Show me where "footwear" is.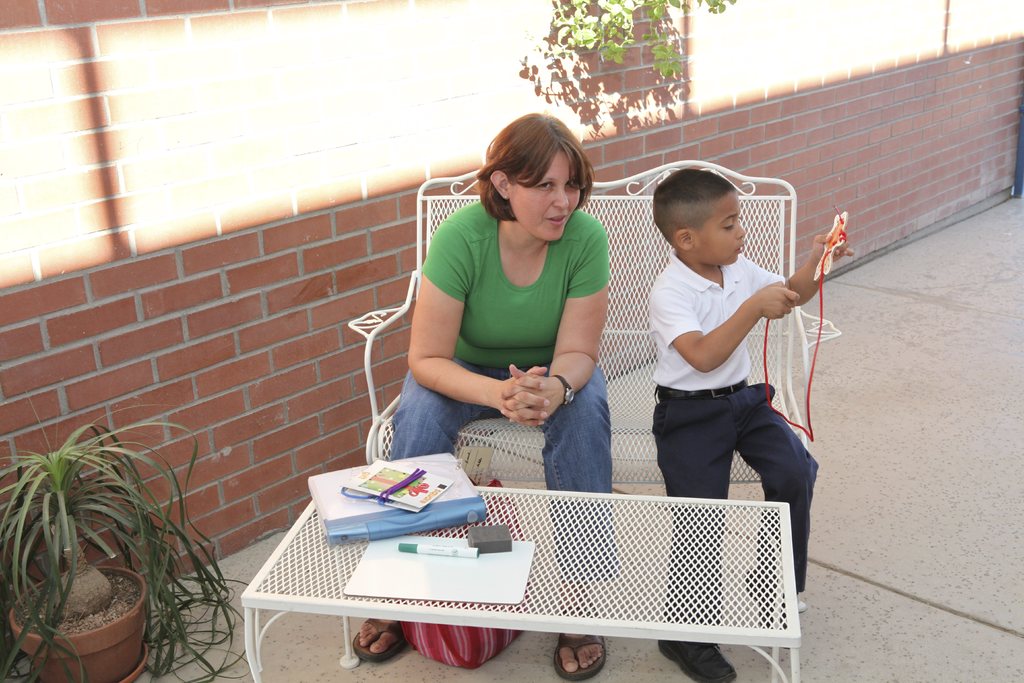
"footwear" is at select_region(349, 620, 406, 667).
